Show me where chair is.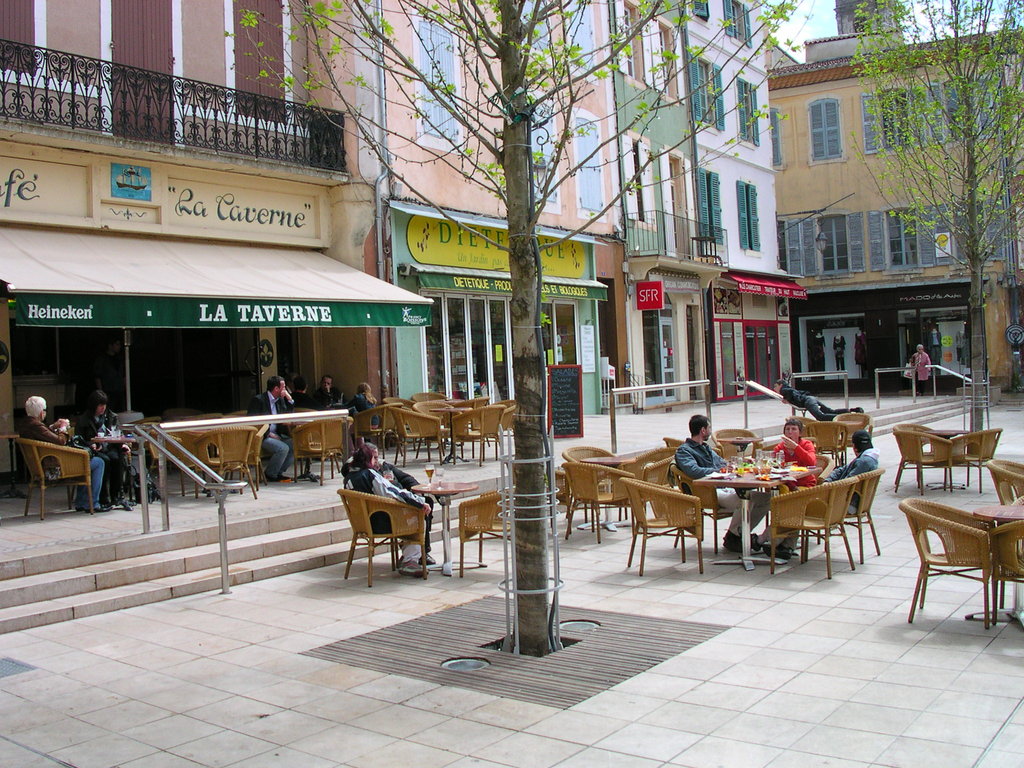
chair is at crop(768, 479, 852, 578).
